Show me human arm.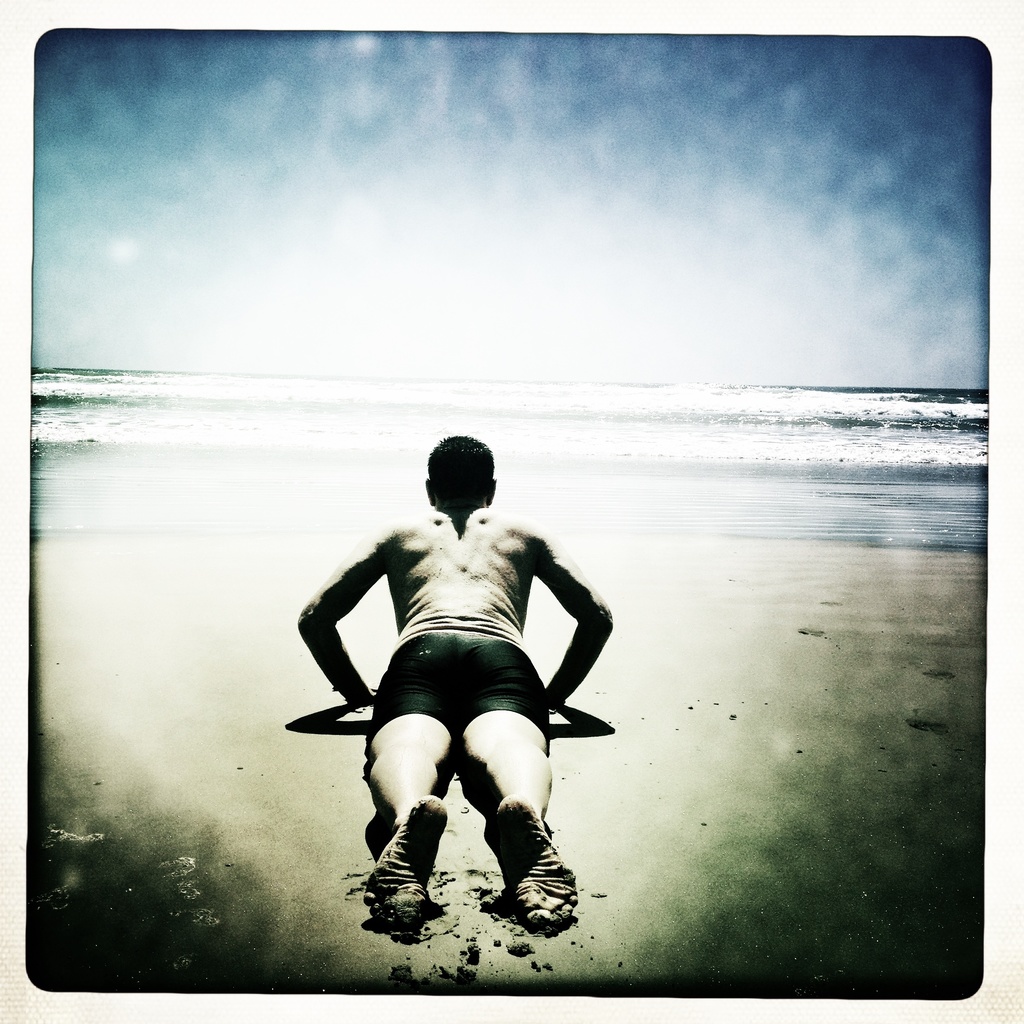
human arm is here: bbox=(292, 517, 397, 725).
